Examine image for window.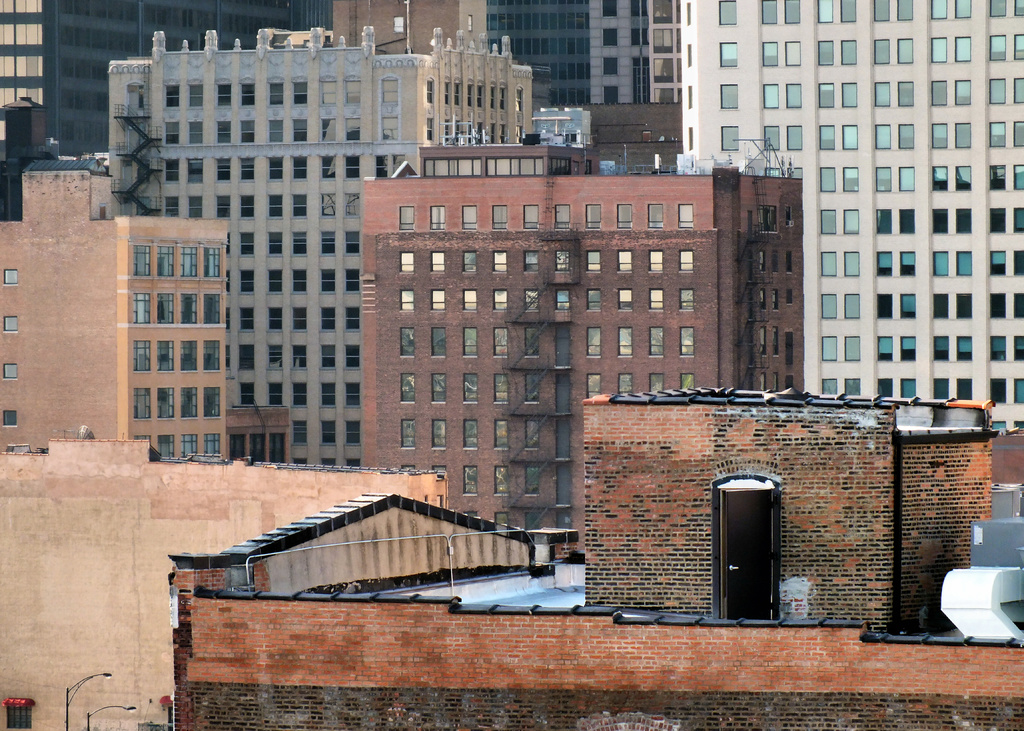
Examination result: 681:206:694:232.
